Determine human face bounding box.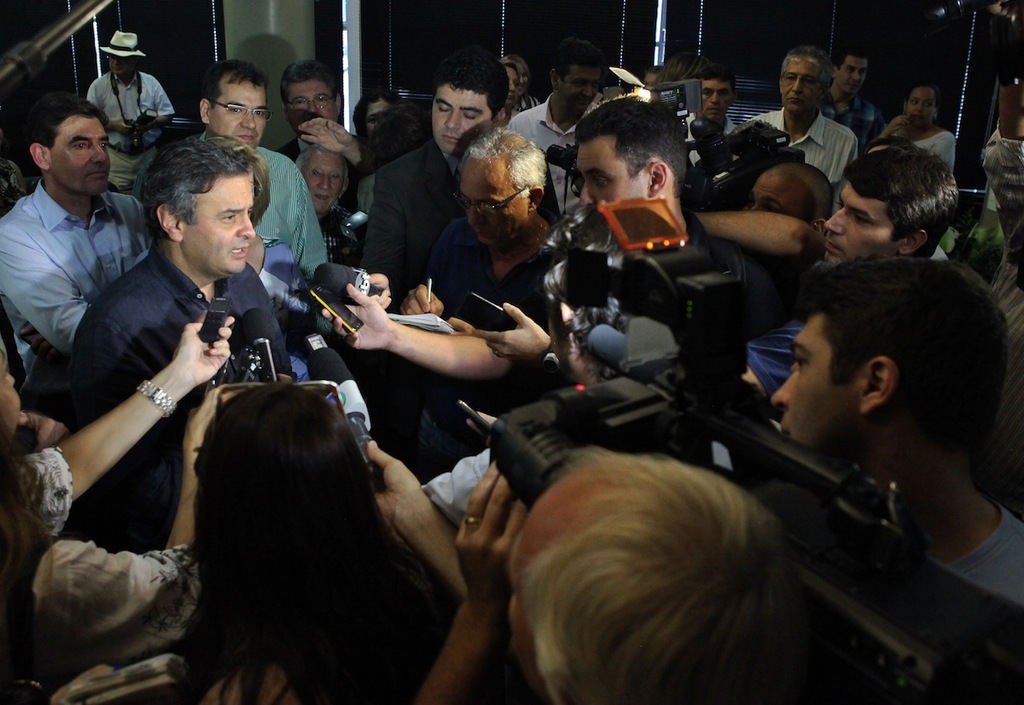
Determined: Rect(905, 86, 937, 131).
